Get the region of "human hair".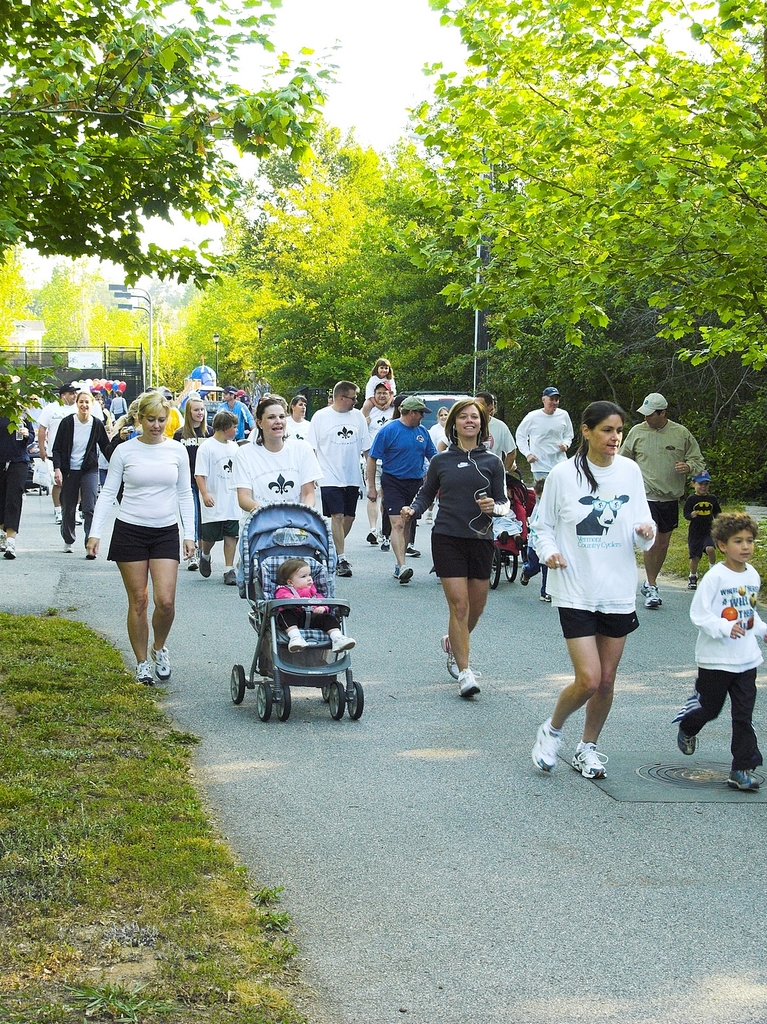
<region>183, 393, 211, 438</region>.
